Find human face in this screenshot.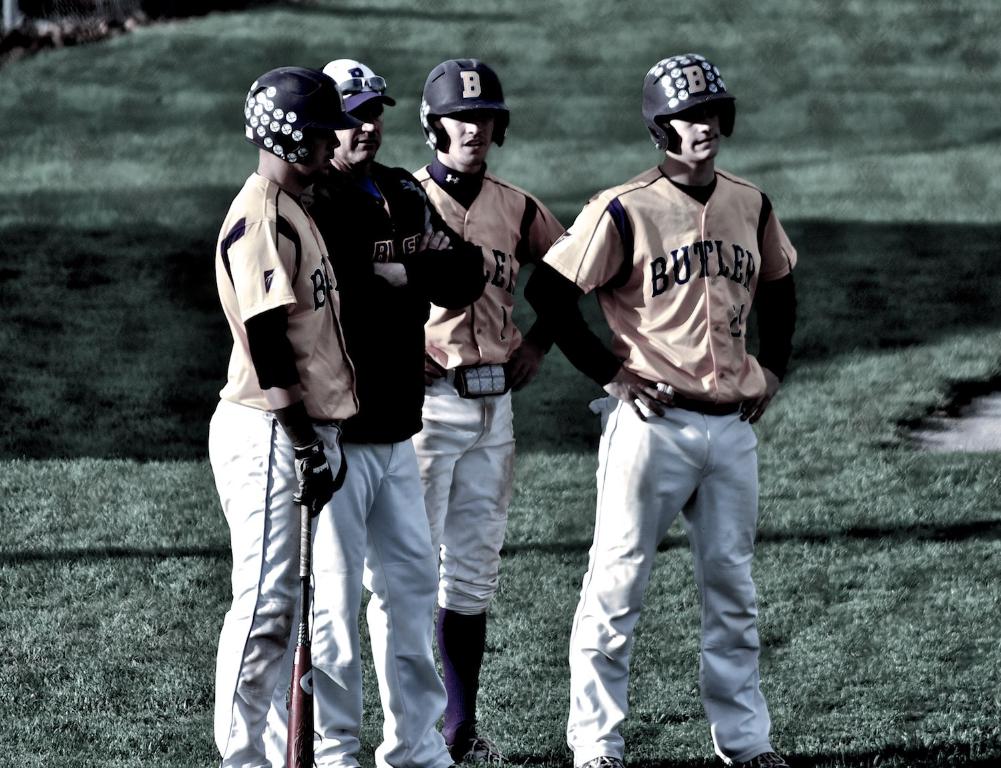
The bounding box for human face is (x1=336, y1=104, x2=382, y2=166).
